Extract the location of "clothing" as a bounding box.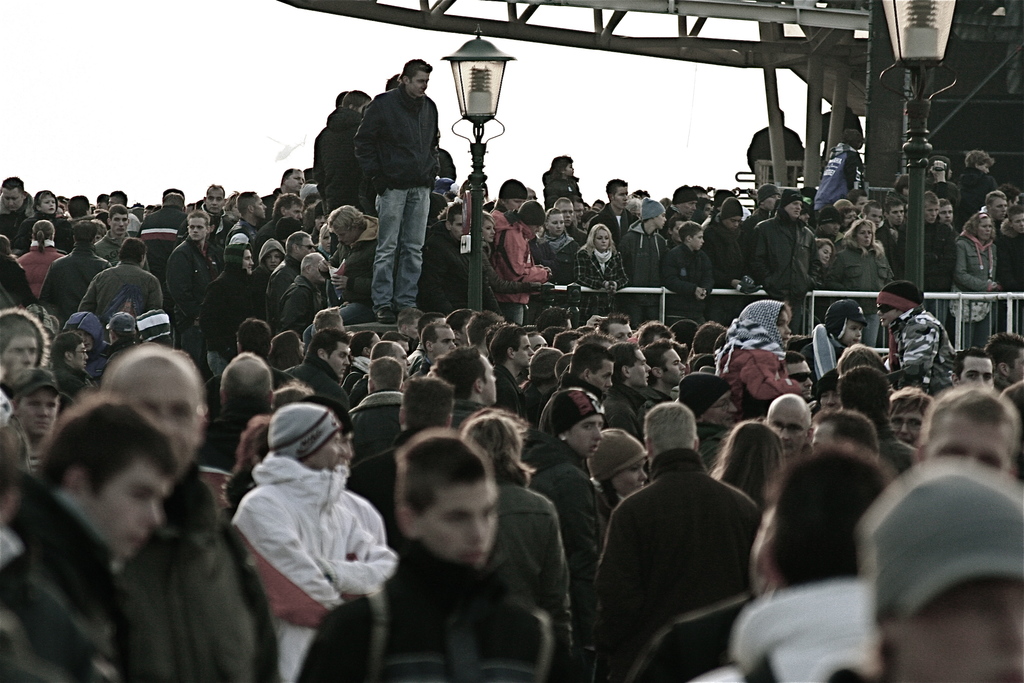
[348, 388, 408, 454].
